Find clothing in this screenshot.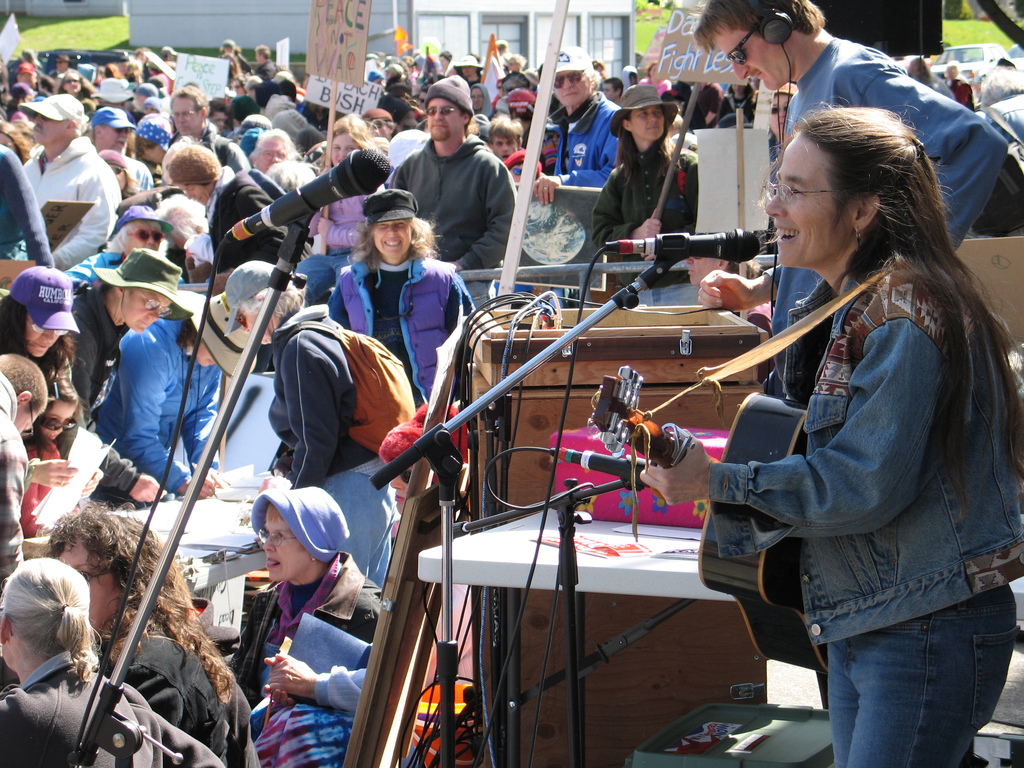
The bounding box for clothing is (x1=164, y1=109, x2=252, y2=166).
